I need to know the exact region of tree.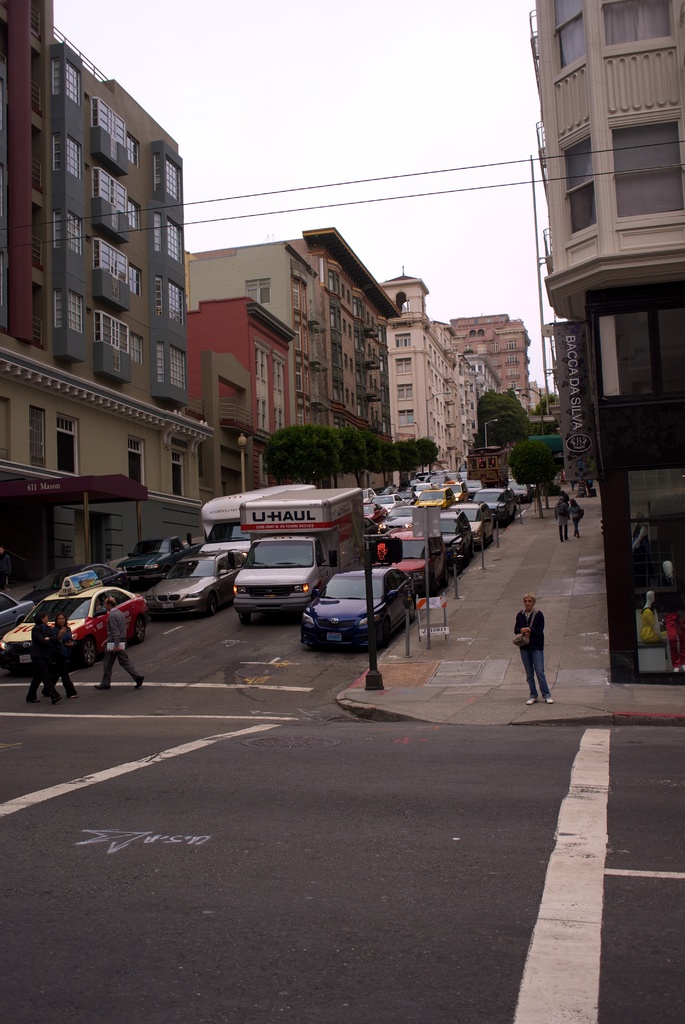
Region: 421/436/440/472.
